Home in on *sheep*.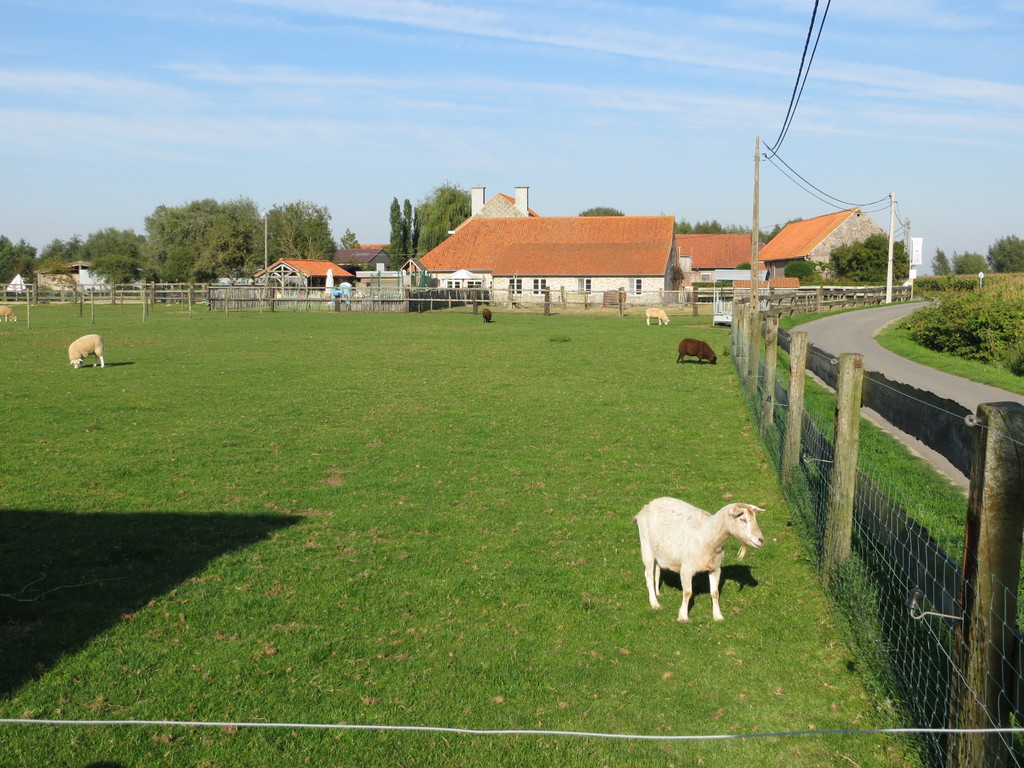
Homed in at 484 309 493 324.
